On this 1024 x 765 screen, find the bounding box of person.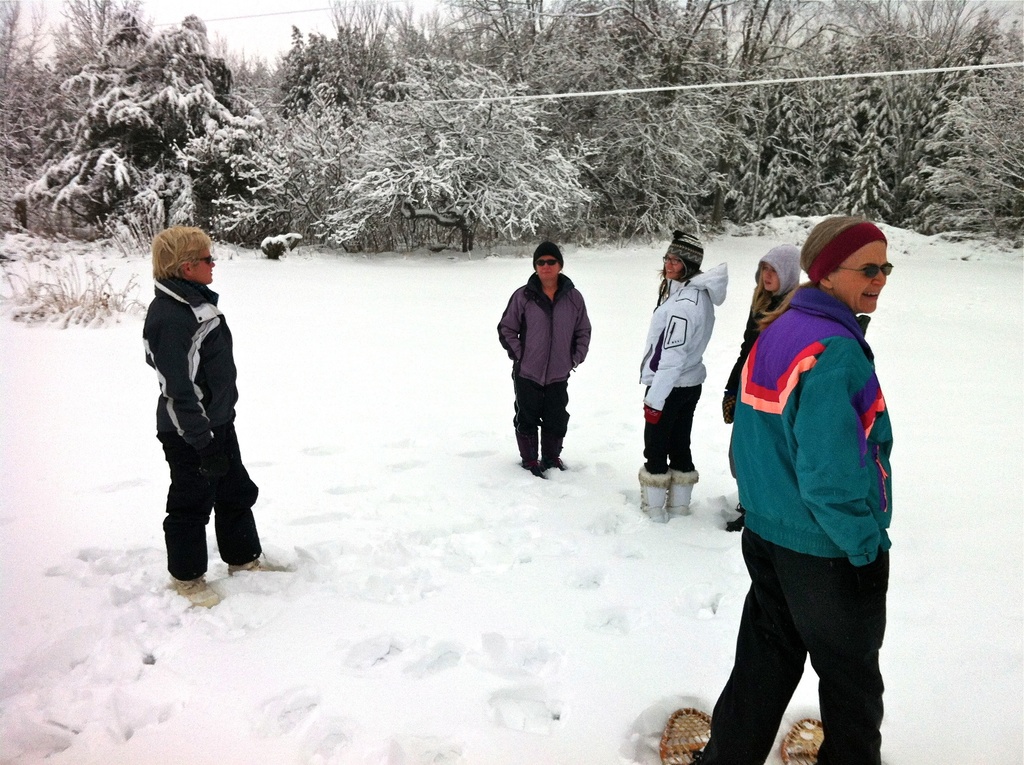
Bounding box: box=[140, 216, 261, 614].
